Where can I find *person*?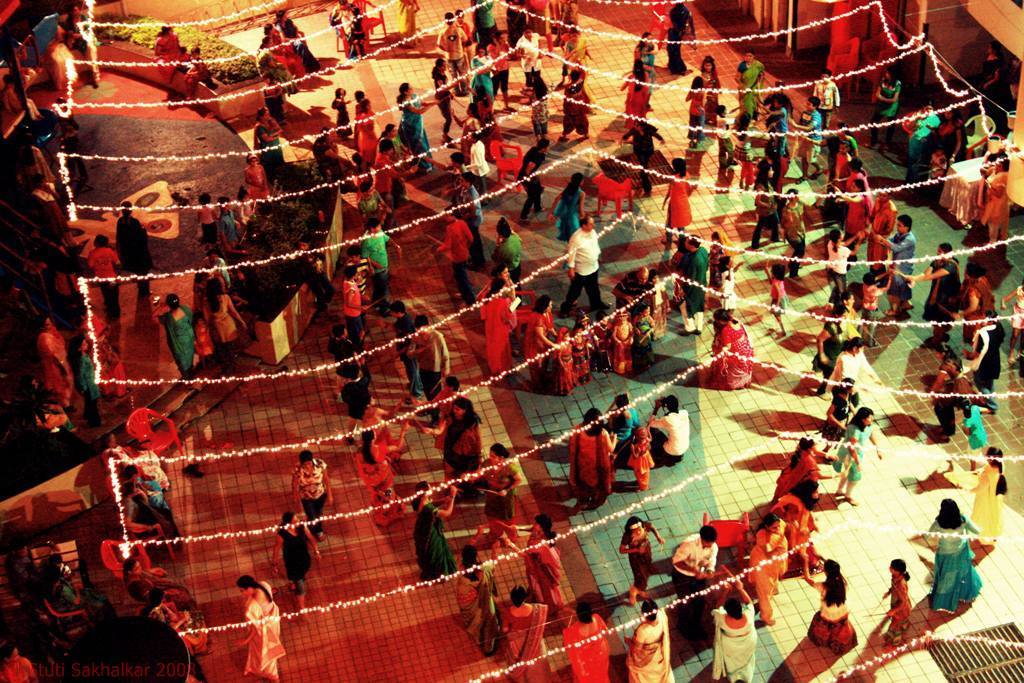
You can find it at 619:502:668:586.
